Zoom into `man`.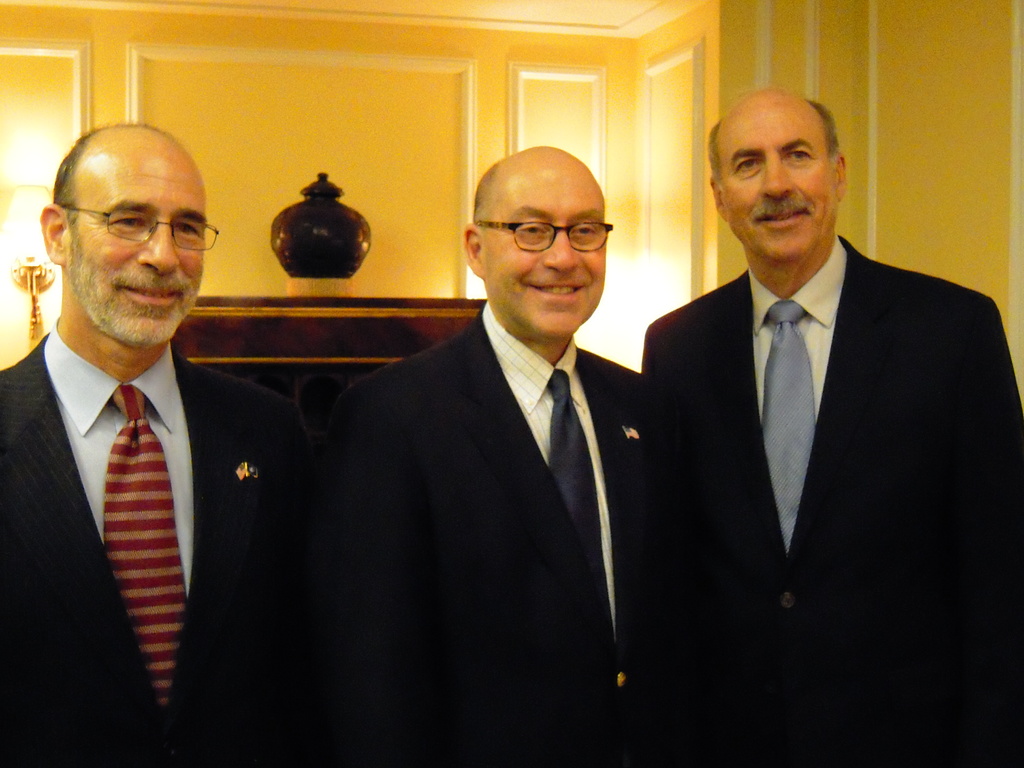
Zoom target: [645,82,1023,767].
